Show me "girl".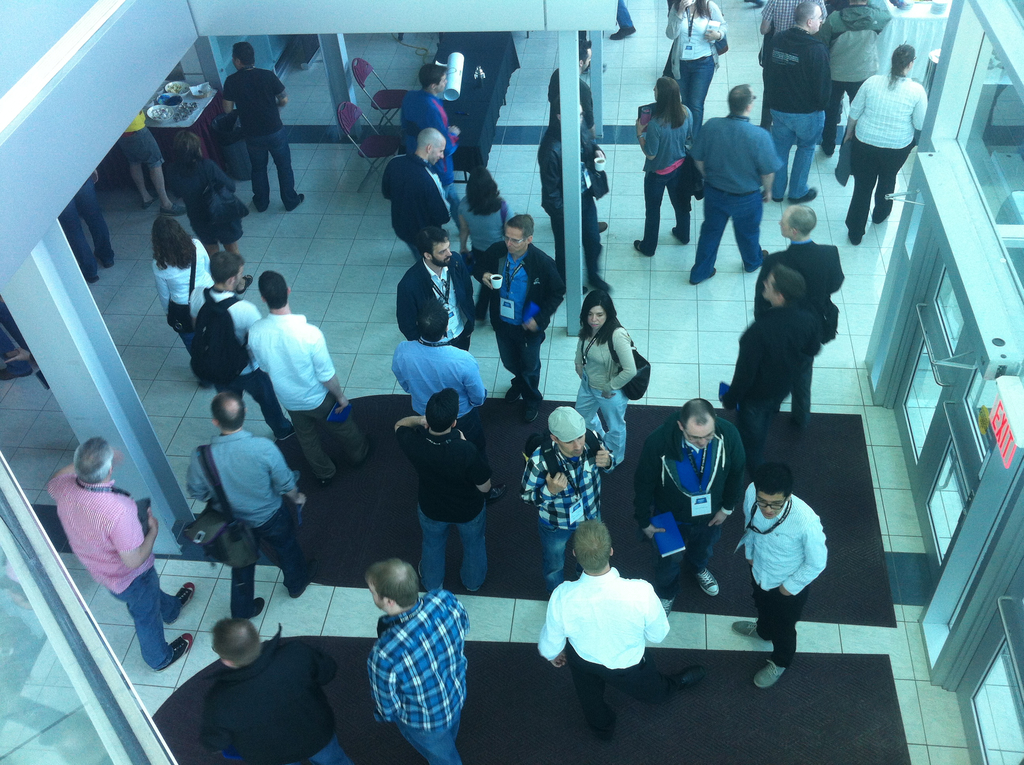
"girl" is here: [172, 125, 246, 282].
